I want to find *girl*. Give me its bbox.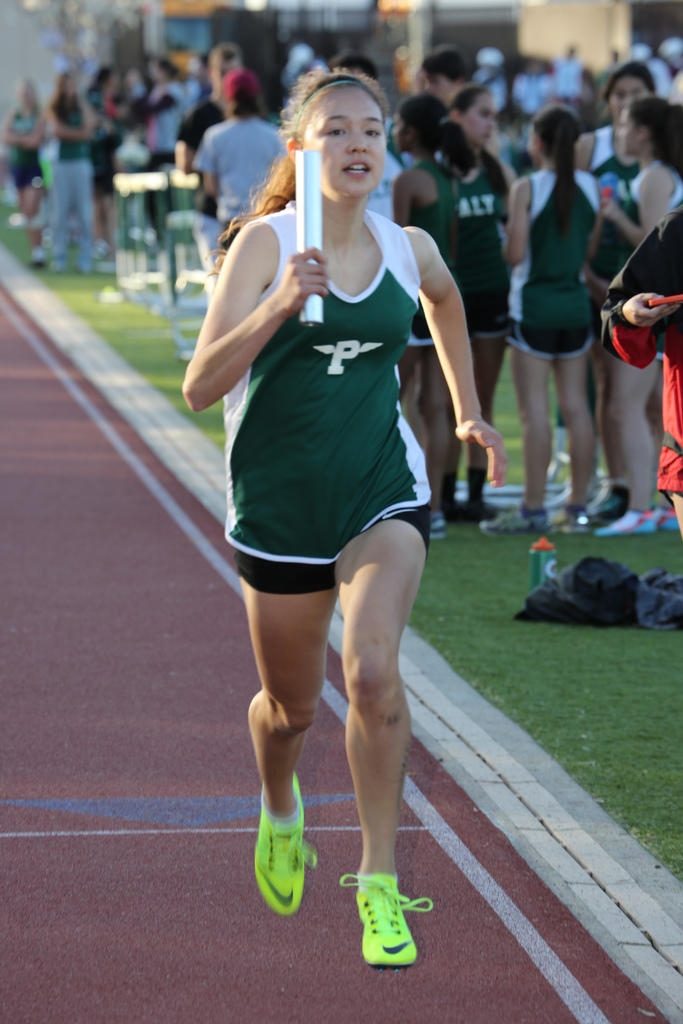
bbox=(443, 80, 516, 521).
